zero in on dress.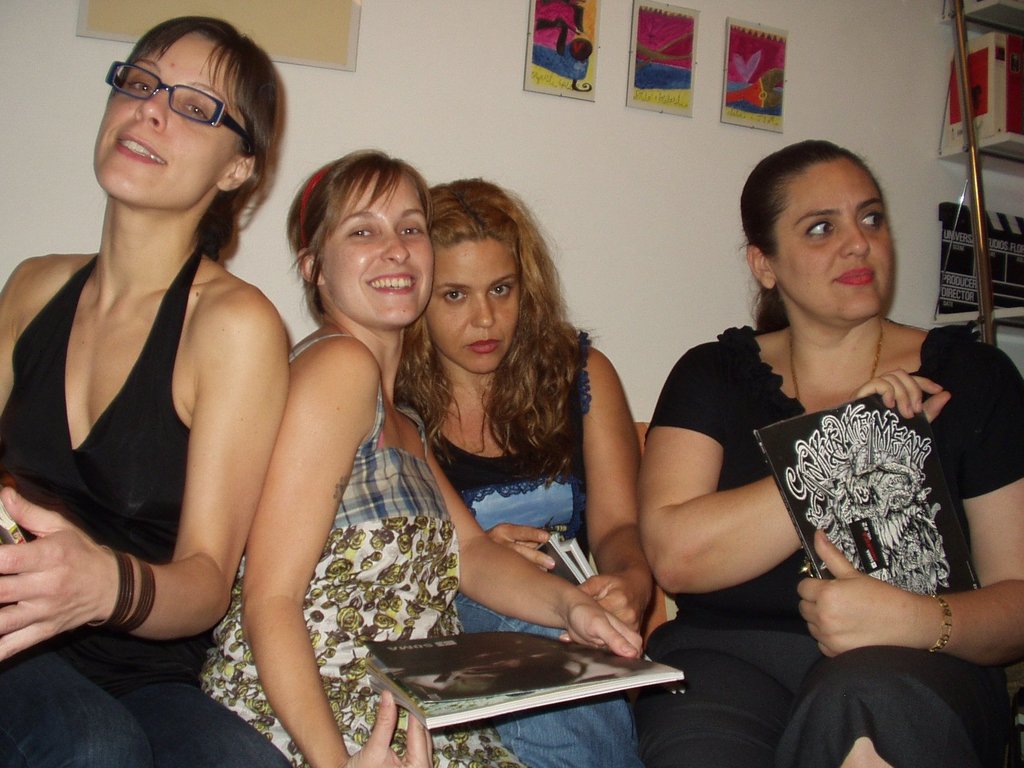
Zeroed in: BBox(429, 338, 646, 767).
